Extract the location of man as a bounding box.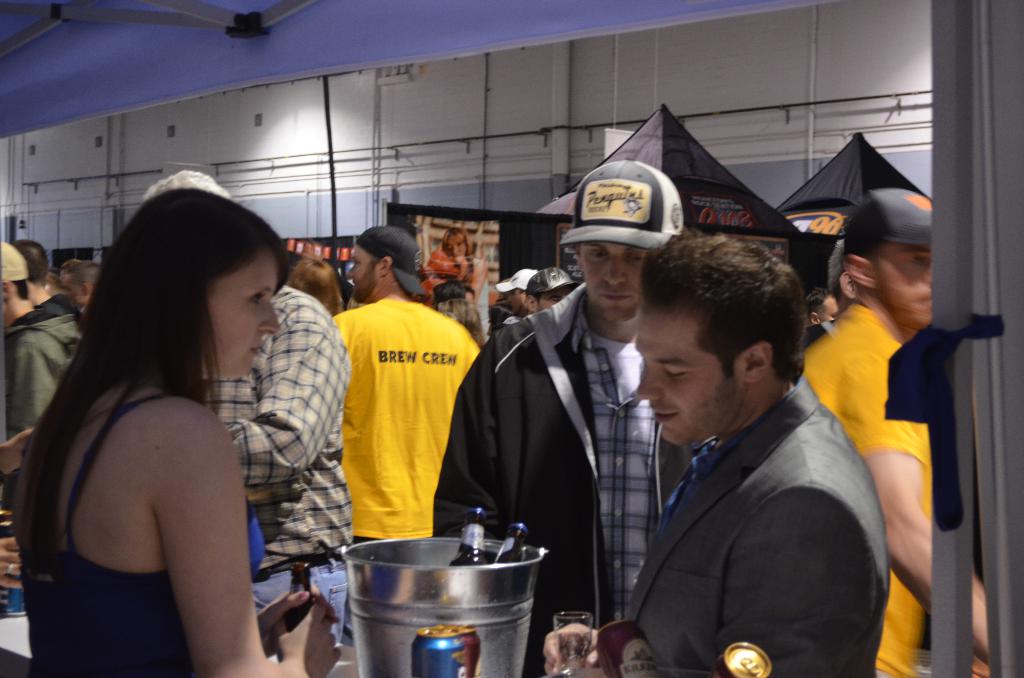
box(582, 232, 896, 677).
